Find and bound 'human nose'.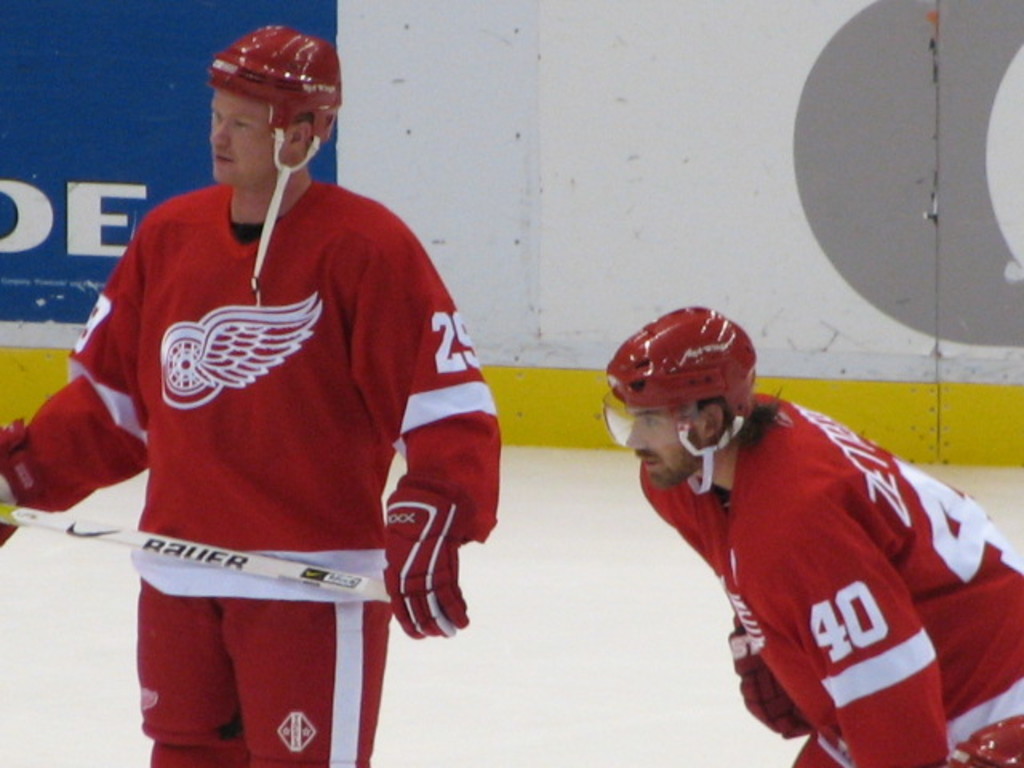
Bound: pyautogui.locateOnScreen(210, 117, 232, 147).
